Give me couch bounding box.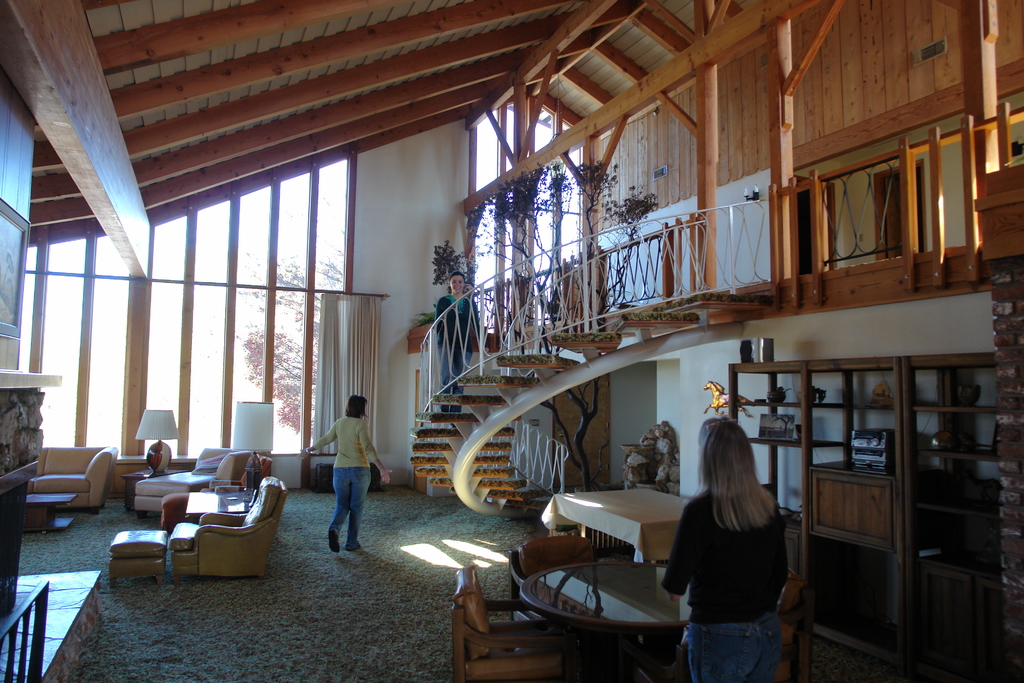
bbox=(132, 450, 253, 520).
